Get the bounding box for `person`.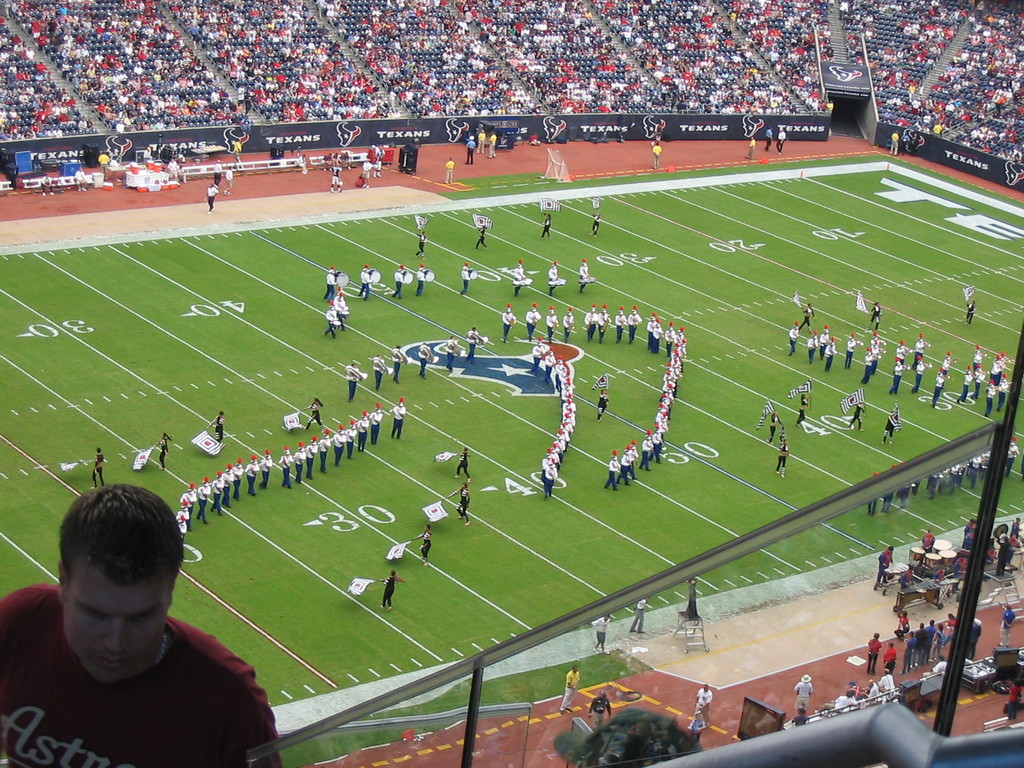
x1=540 y1=212 x2=553 y2=241.
